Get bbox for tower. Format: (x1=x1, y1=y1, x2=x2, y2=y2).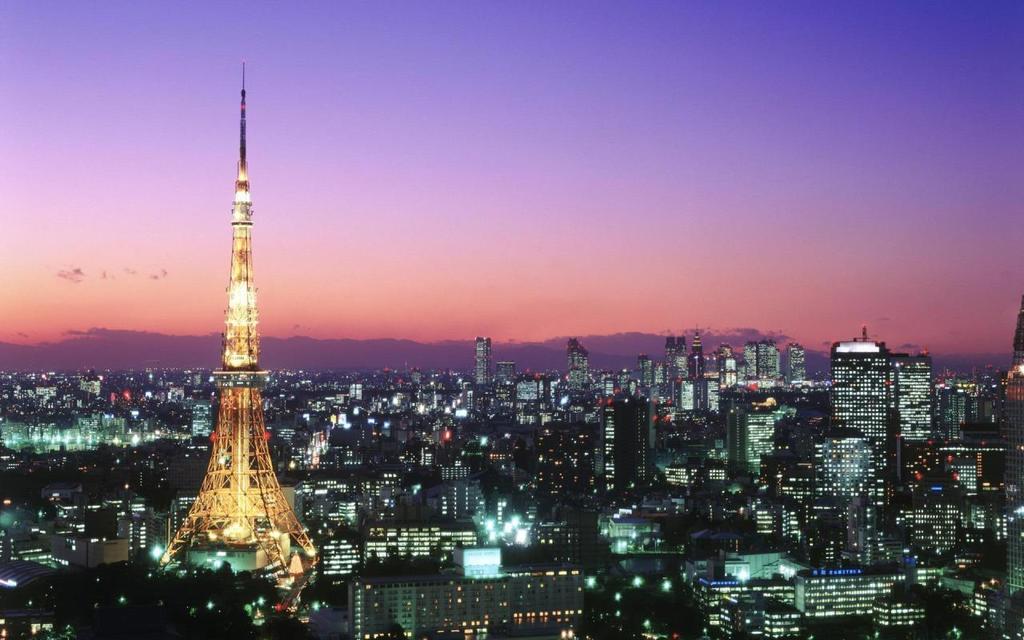
(x1=474, y1=337, x2=493, y2=386).
